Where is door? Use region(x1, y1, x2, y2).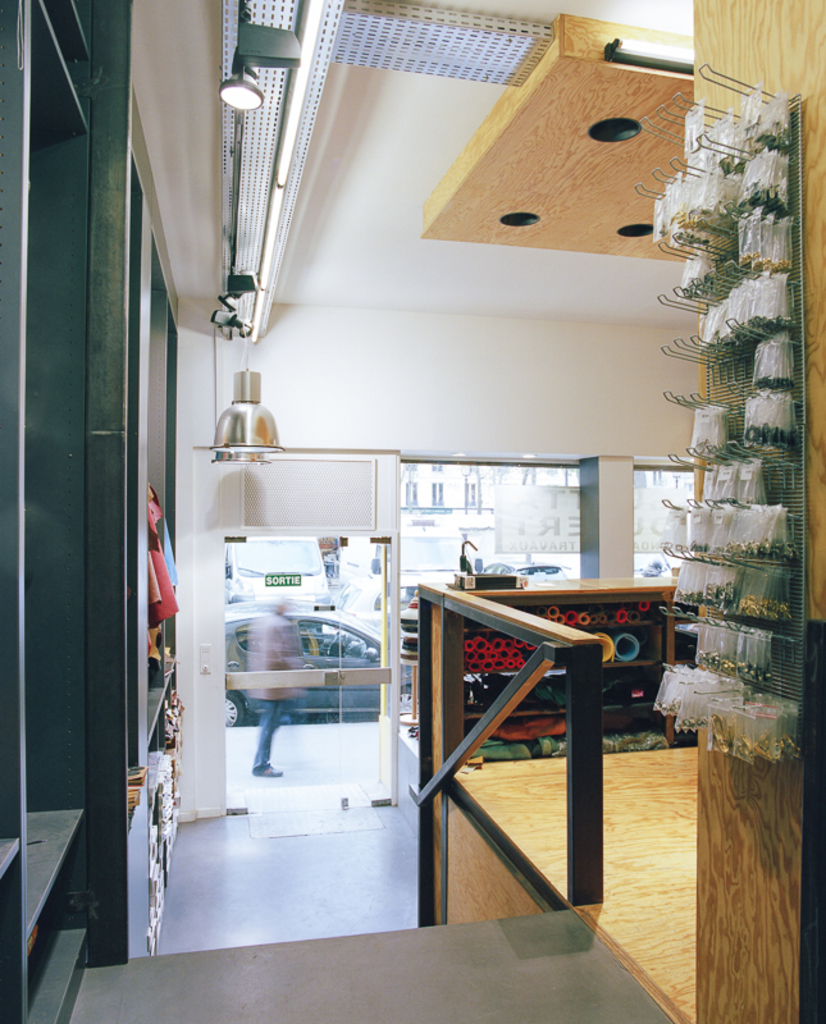
region(216, 530, 387, 814).
